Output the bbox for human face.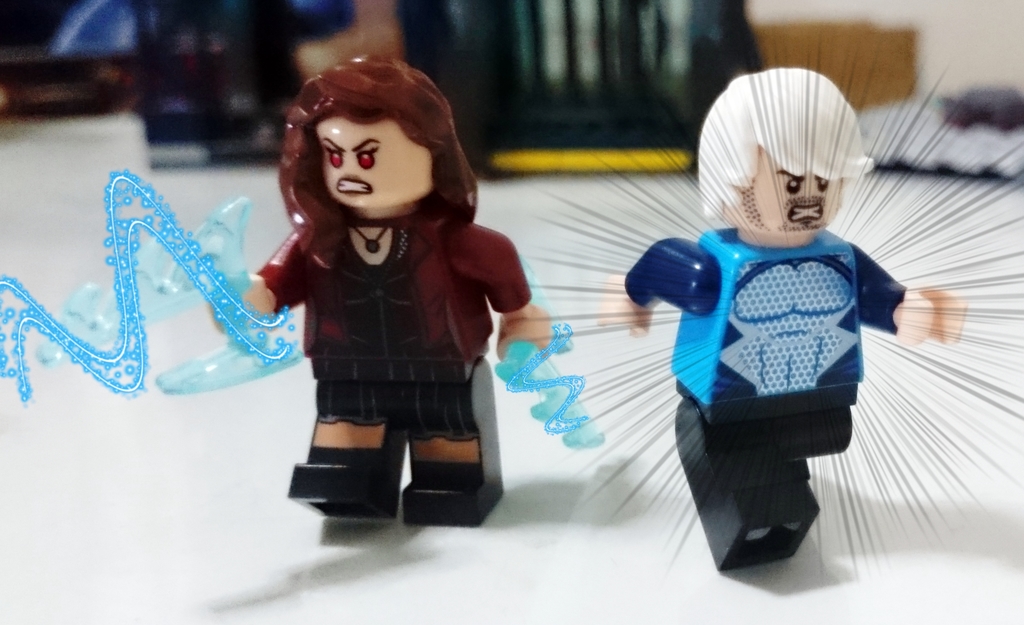
321/119/433/209.
